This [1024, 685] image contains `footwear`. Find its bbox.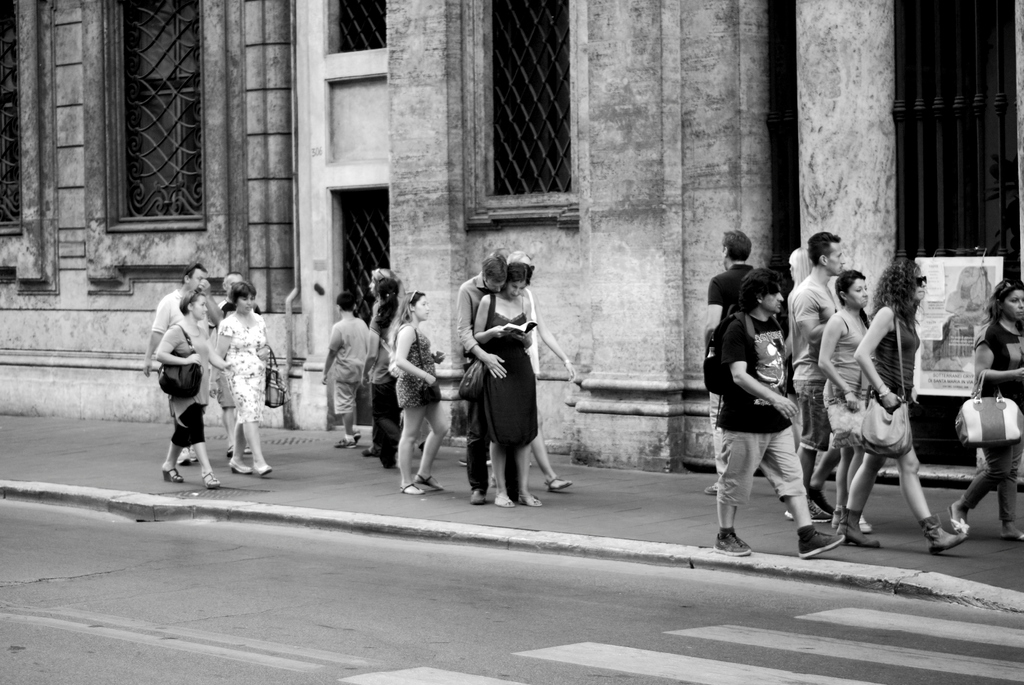
{"left": 250, "top": 462, "right": 273, "bottom": 475}.
